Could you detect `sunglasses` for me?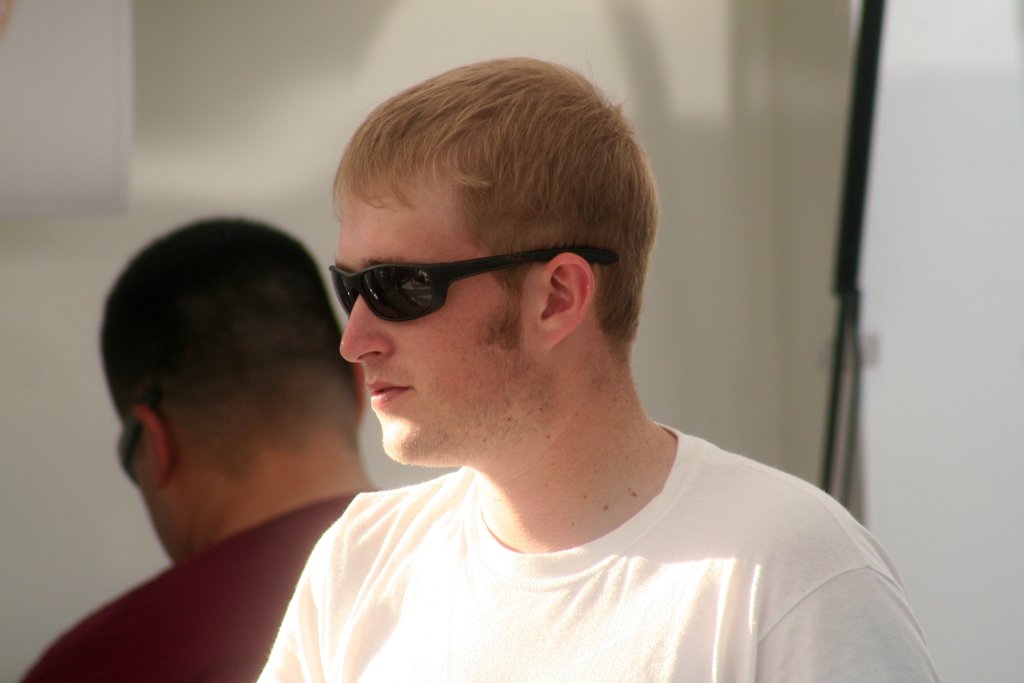
Detection result: BBox(325, 241, 619, 321).
